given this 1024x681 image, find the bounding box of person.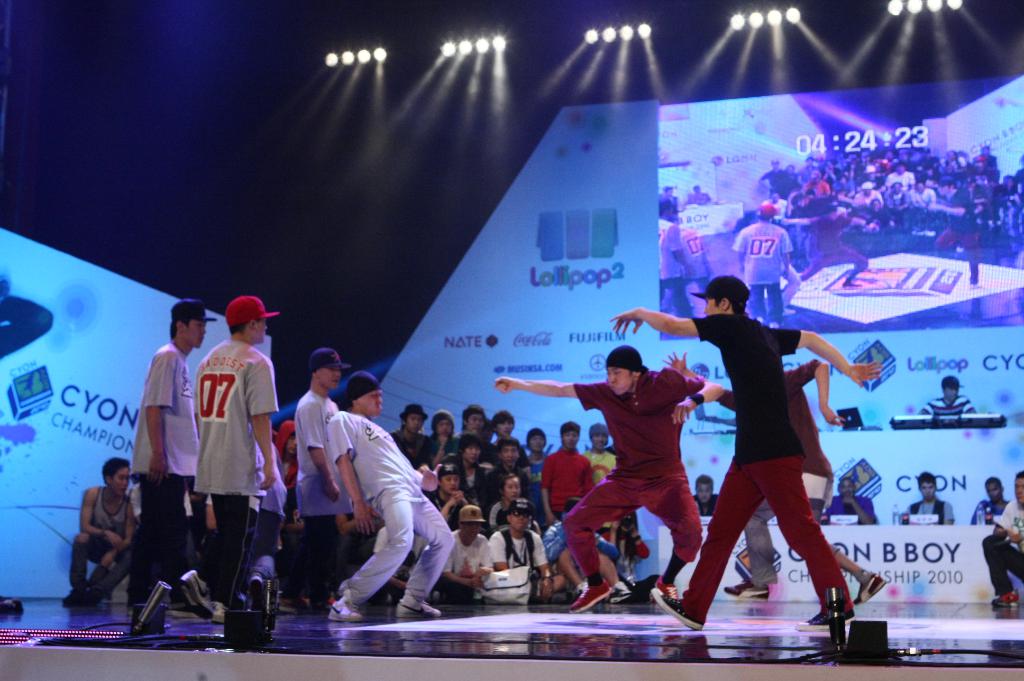
[388,404,432,469].
